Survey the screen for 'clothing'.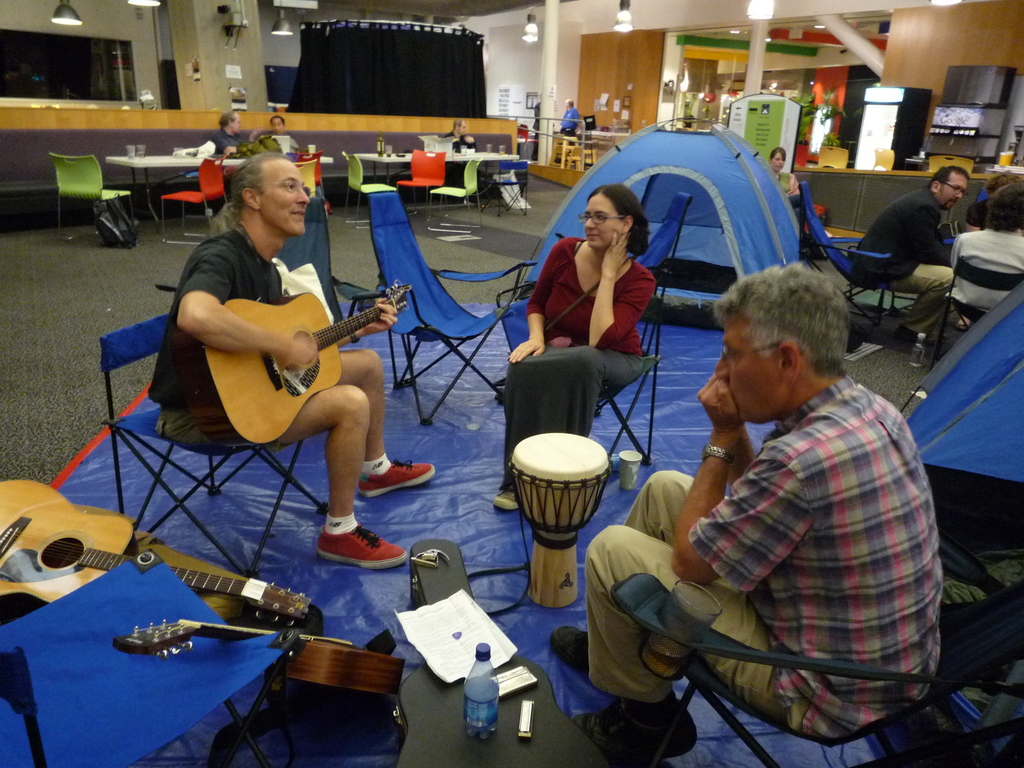
Survey found: (950, 227, 1023, 311).
